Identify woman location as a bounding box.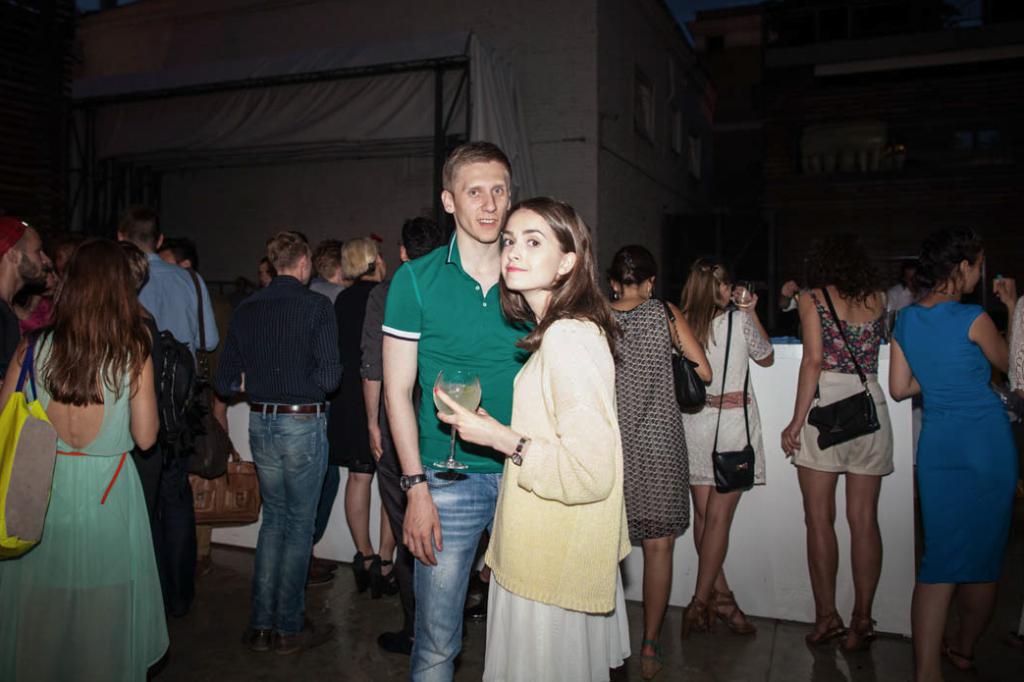
l=674, t=253, r=776, b=641.
